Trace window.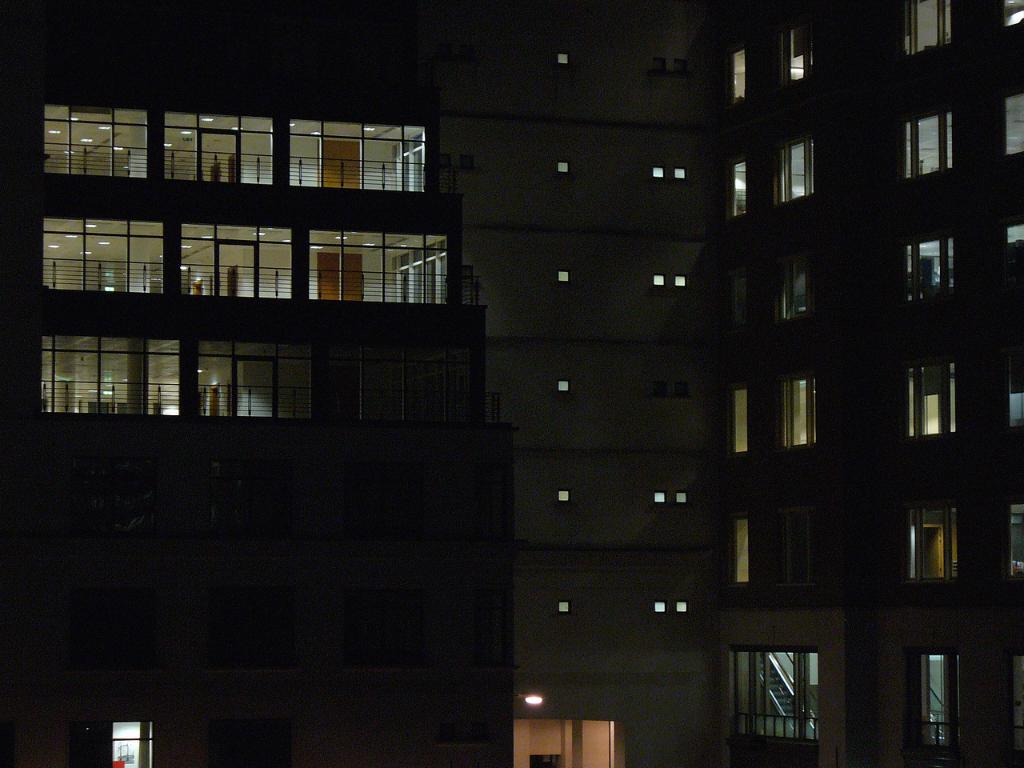
Traced to select_region(1006, 220, 1023, 242).
